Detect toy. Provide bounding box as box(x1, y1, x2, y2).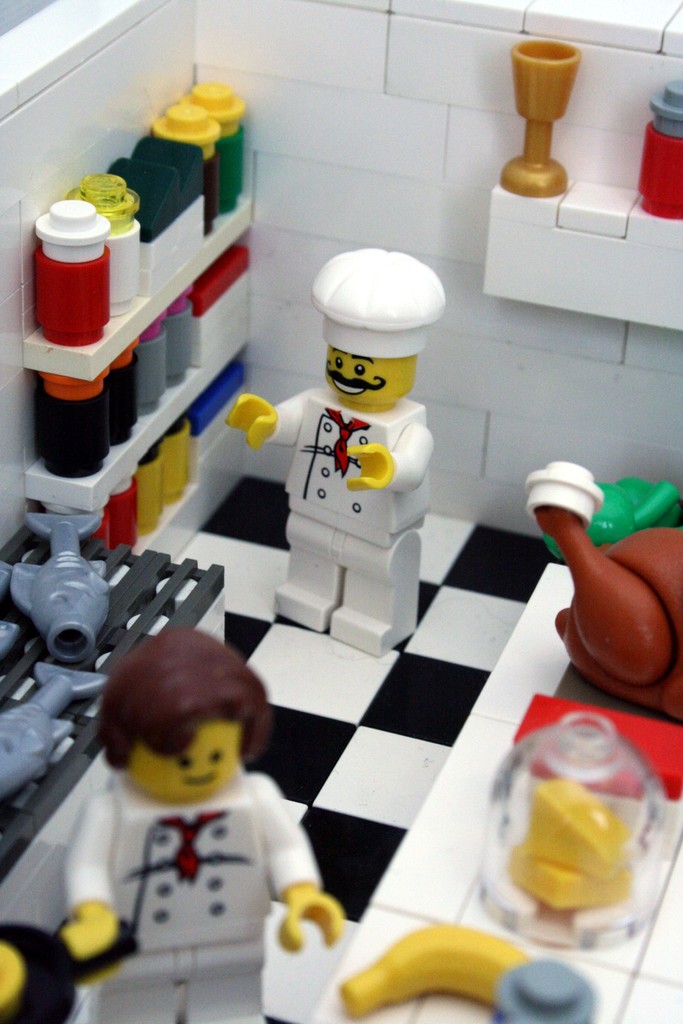
box(127, 444, 161, 534).
